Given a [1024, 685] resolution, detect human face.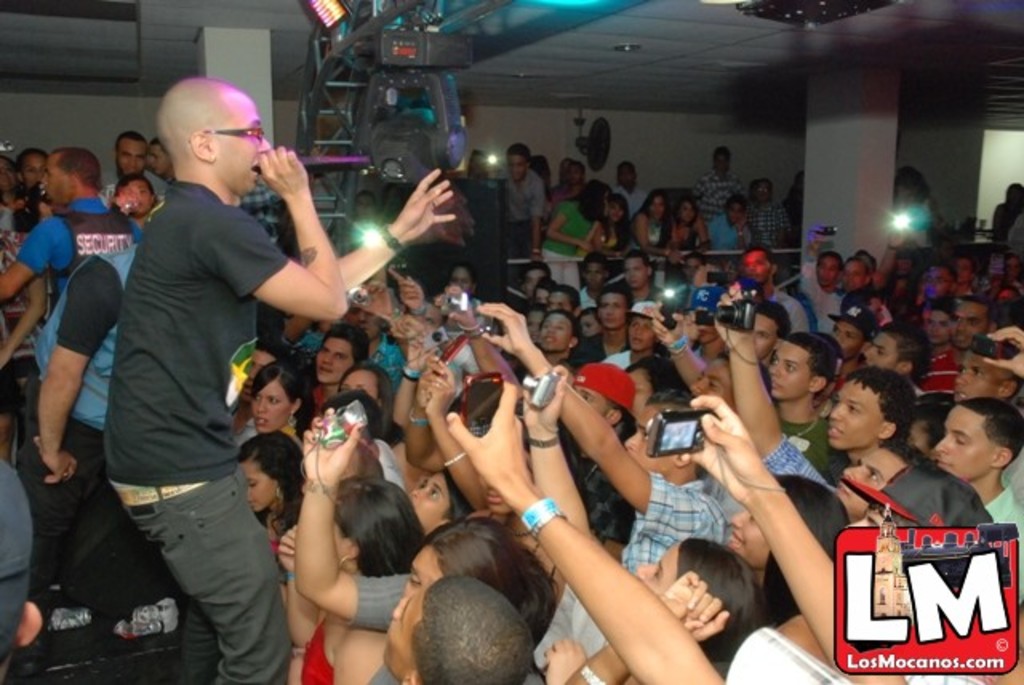
rect(722, 503, 774, 565).
